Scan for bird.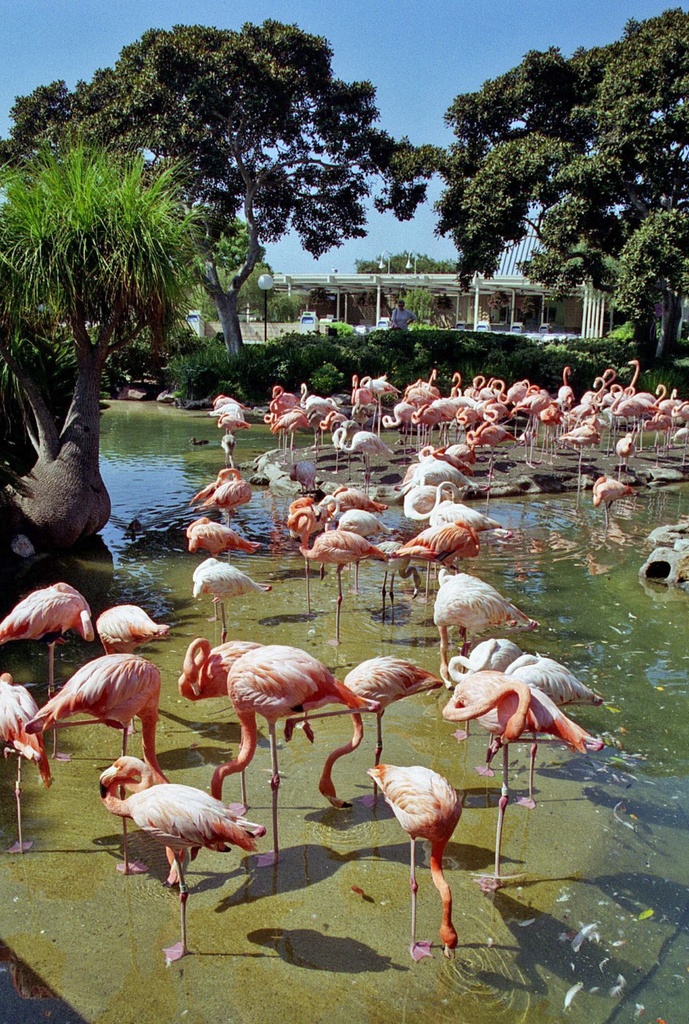
Scan result: box=[0, 668, 55, 854].
